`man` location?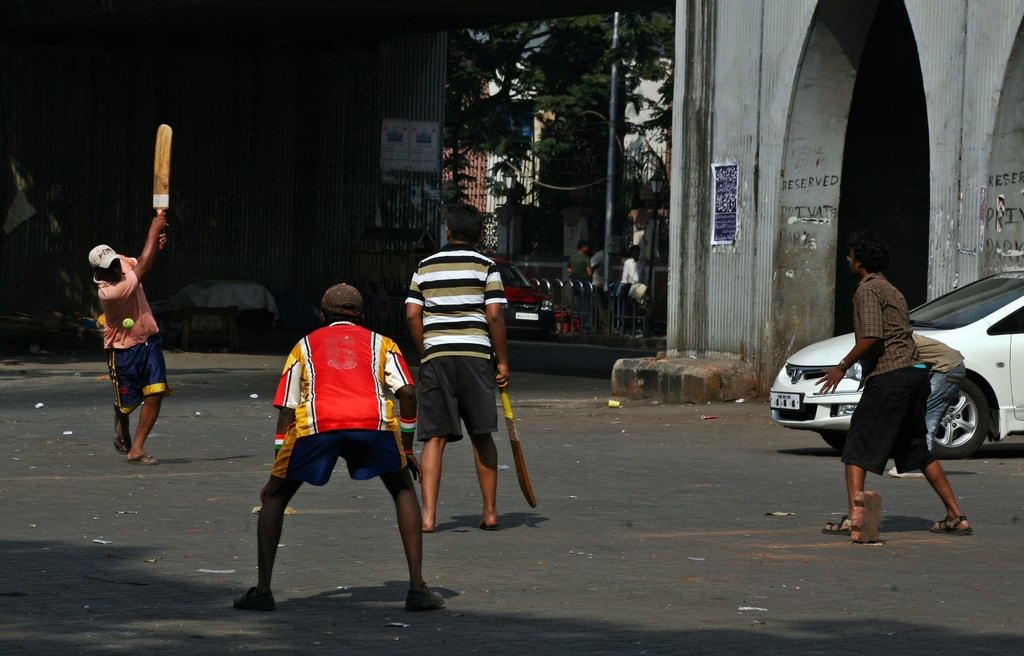
{"left": 825, "top": 239, "right": 965, "bottom": 535}
